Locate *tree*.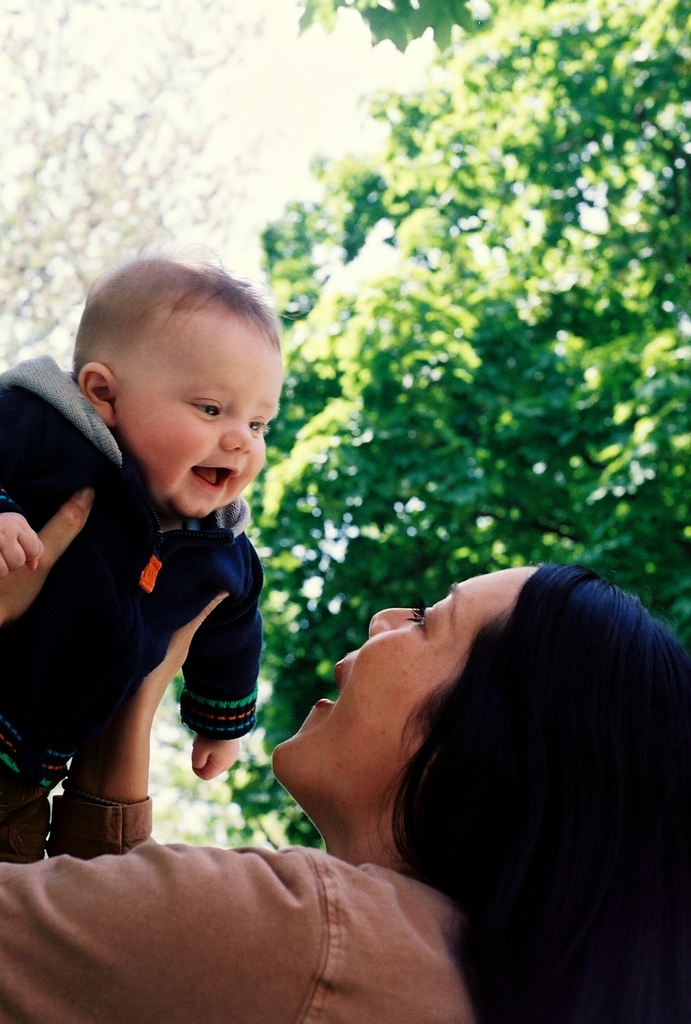
Bounding box: 167 2 689 843.
